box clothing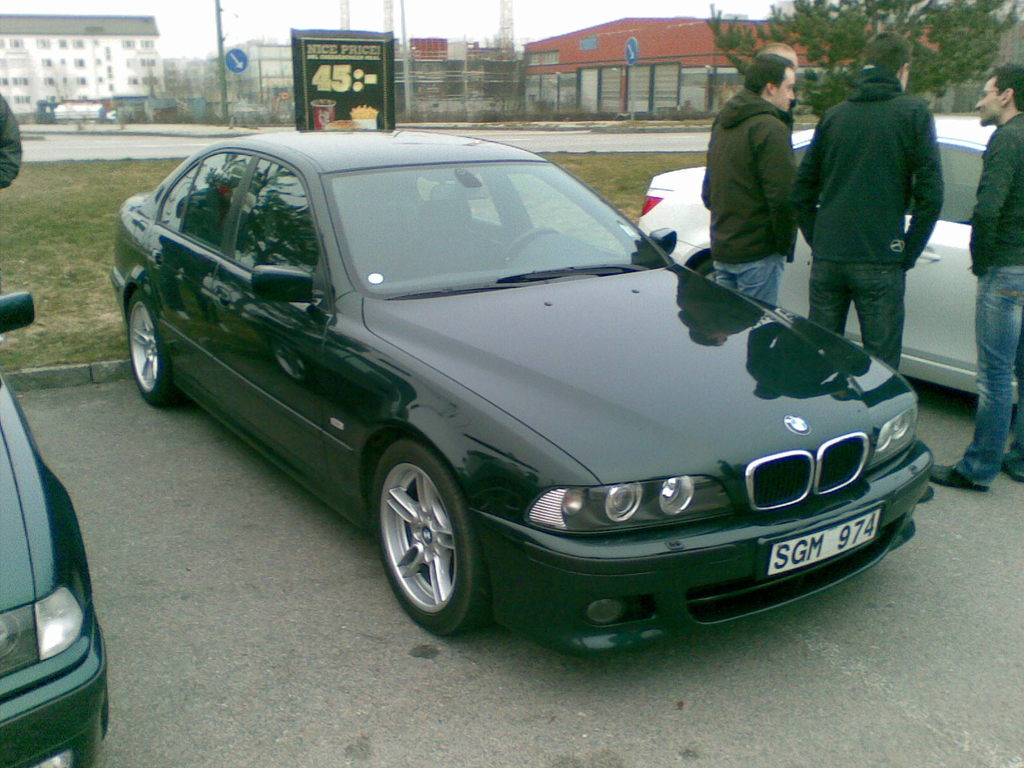
rect(952, 105, 1023, 492)
